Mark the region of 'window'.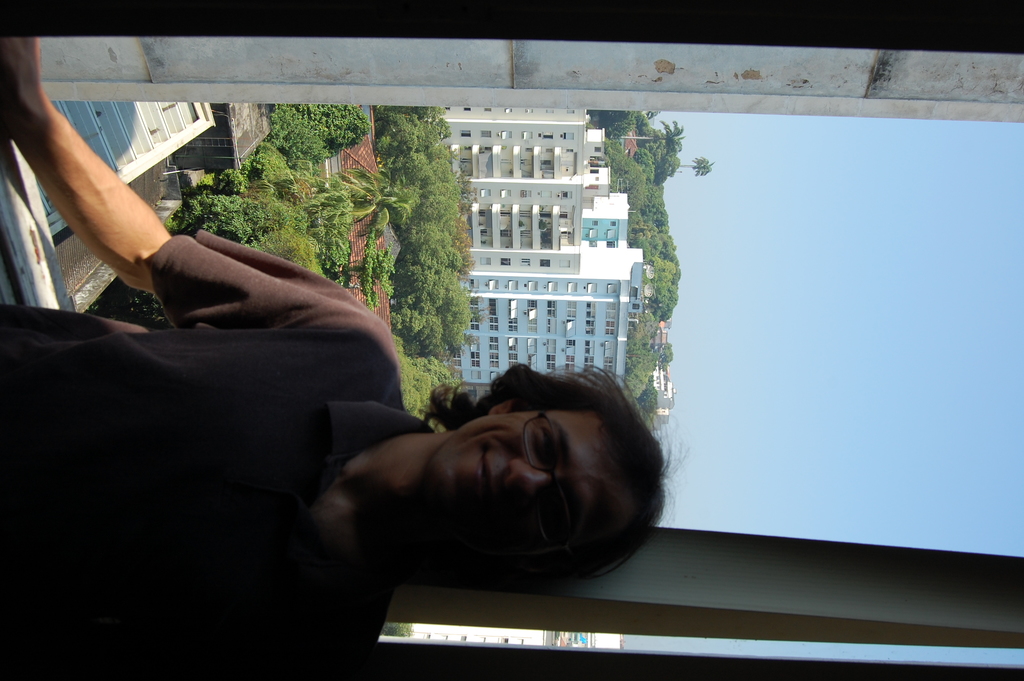
Region: bbox(606, 321, 617, 334).
